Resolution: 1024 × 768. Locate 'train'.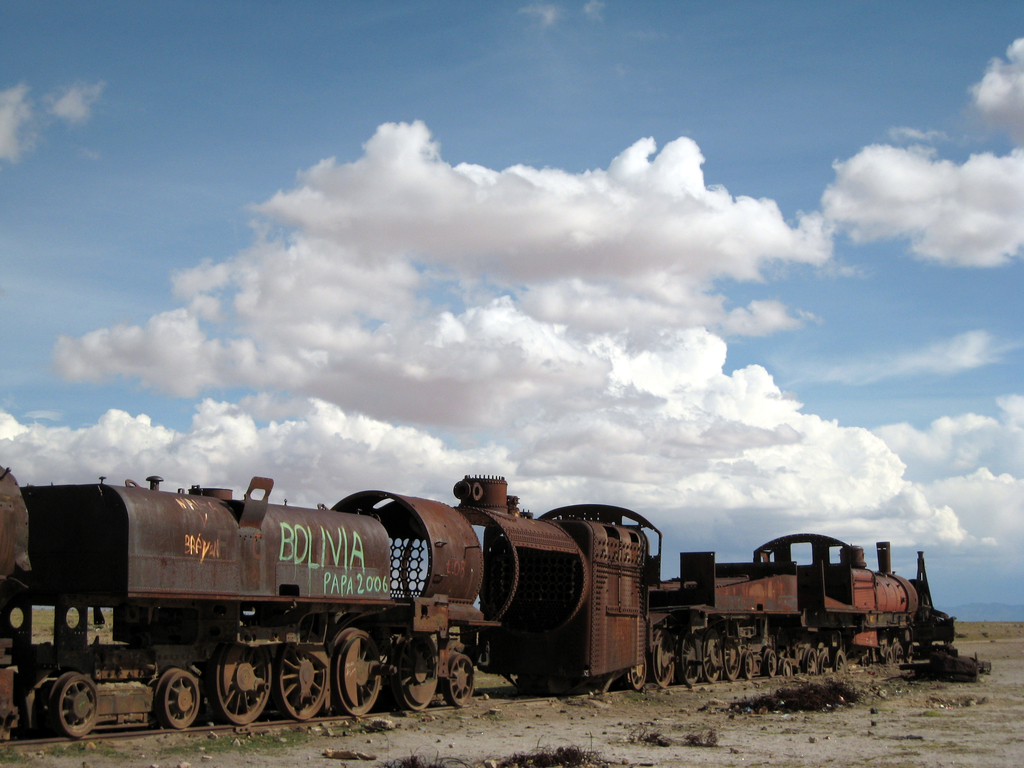
x1=0 y1=460 x2=958 y2=737.
